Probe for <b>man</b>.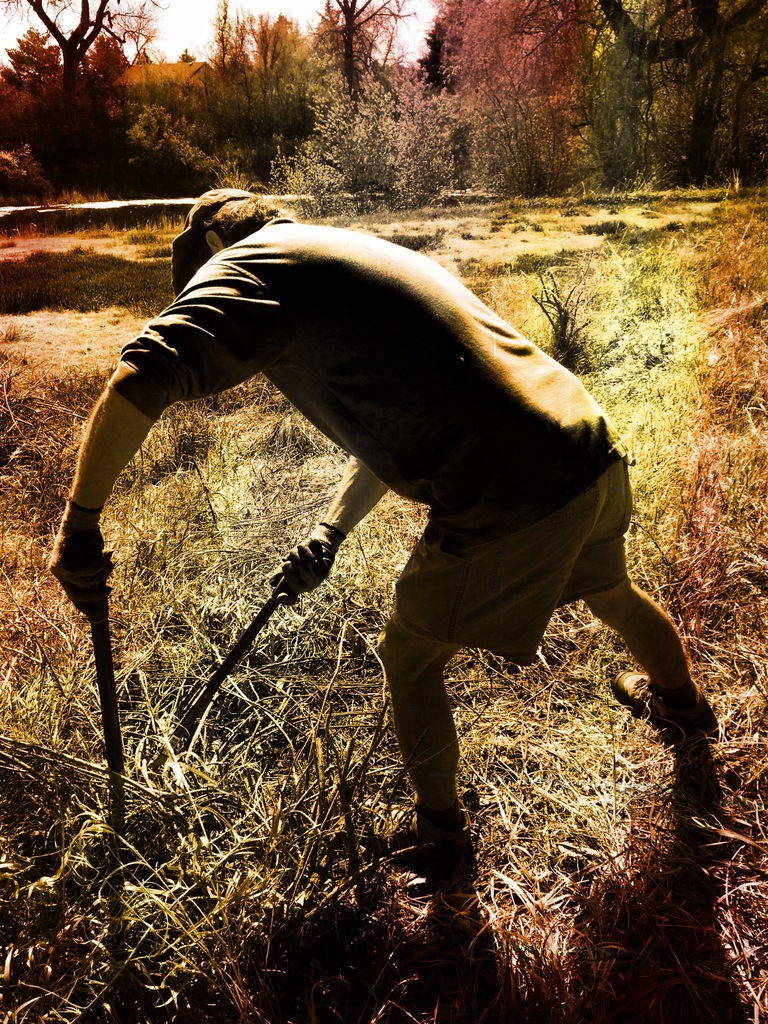
Probe result: <box>56,167,714,880</box>.
